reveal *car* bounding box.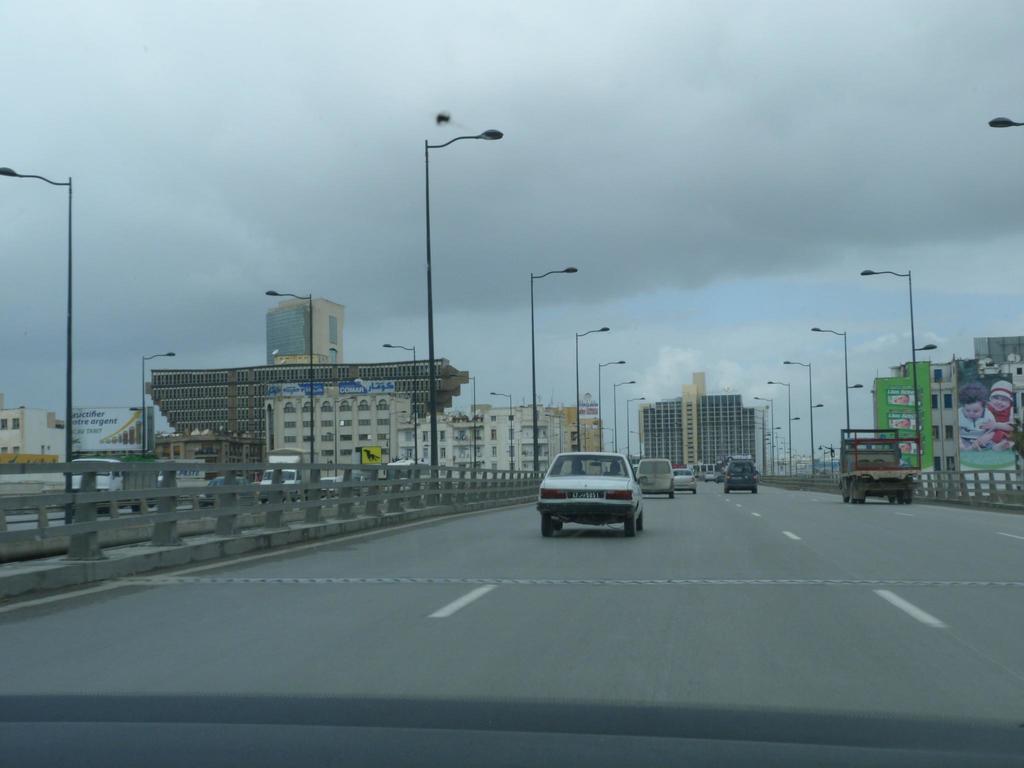
Revealed: l=532, t=452, r=643, b=533.
